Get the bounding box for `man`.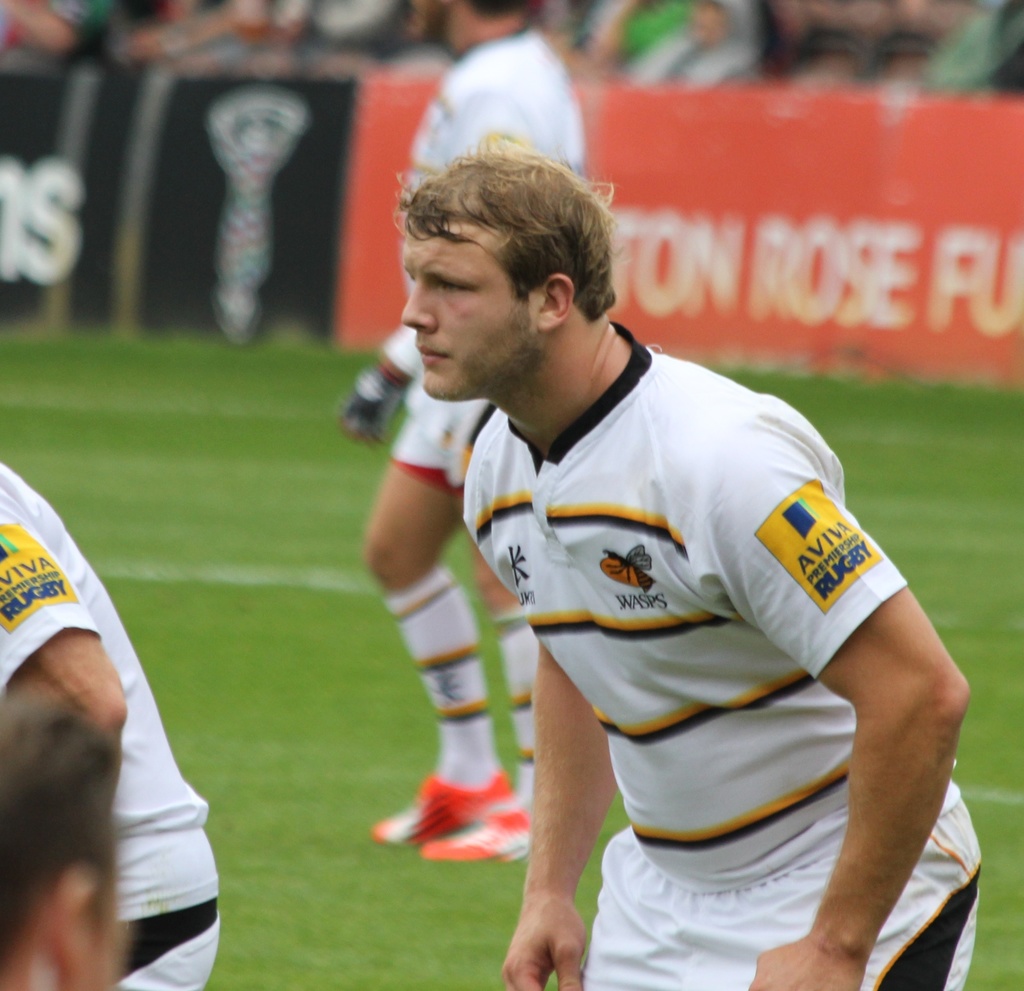
(382,131,988,990).
